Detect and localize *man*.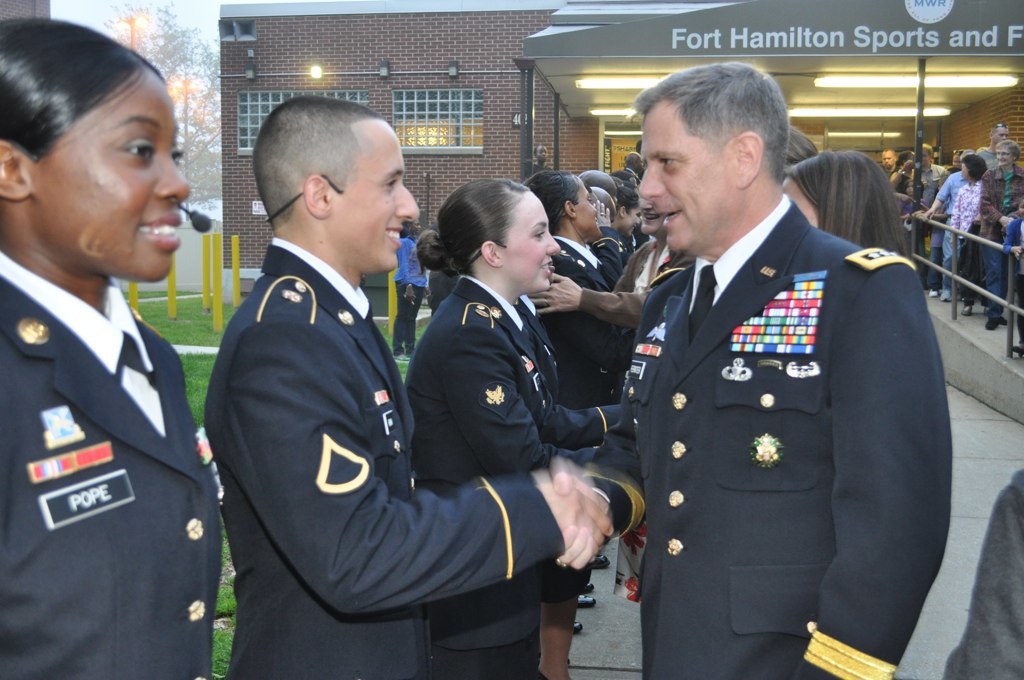
Localized at detection(974, 123, 1008, 167).
